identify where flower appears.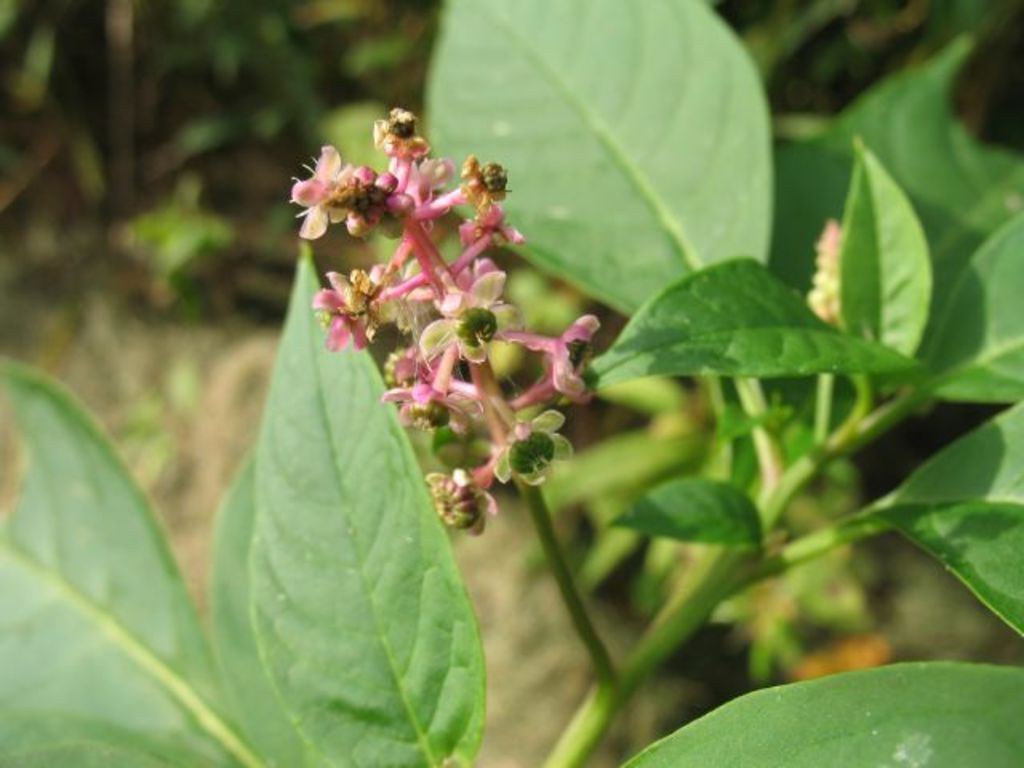
Appears at 518/302/592/410.
